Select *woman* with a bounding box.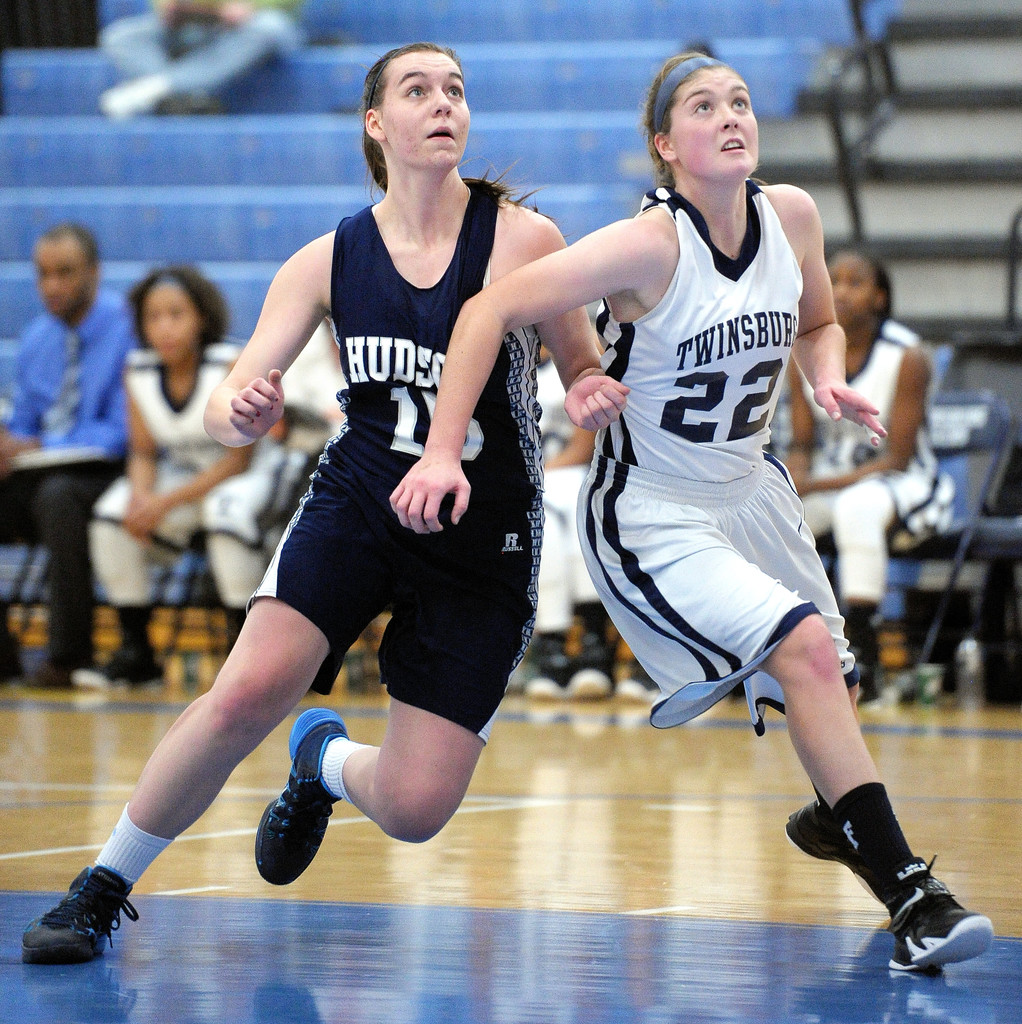
4/39/620/968.
